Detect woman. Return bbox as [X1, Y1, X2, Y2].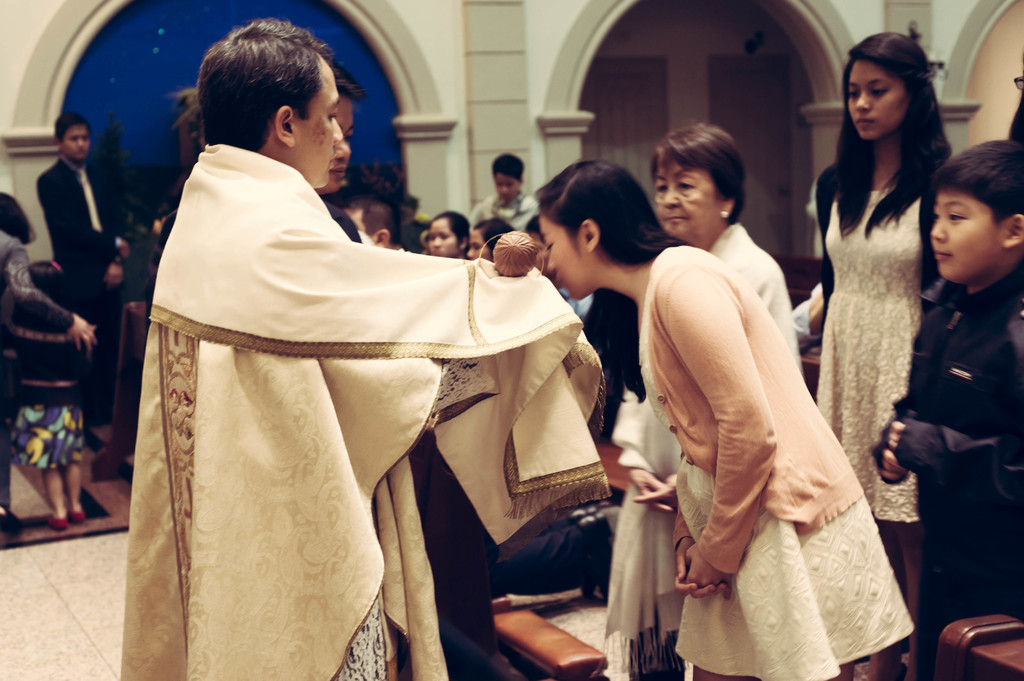
[814, 31, 954, 527].
